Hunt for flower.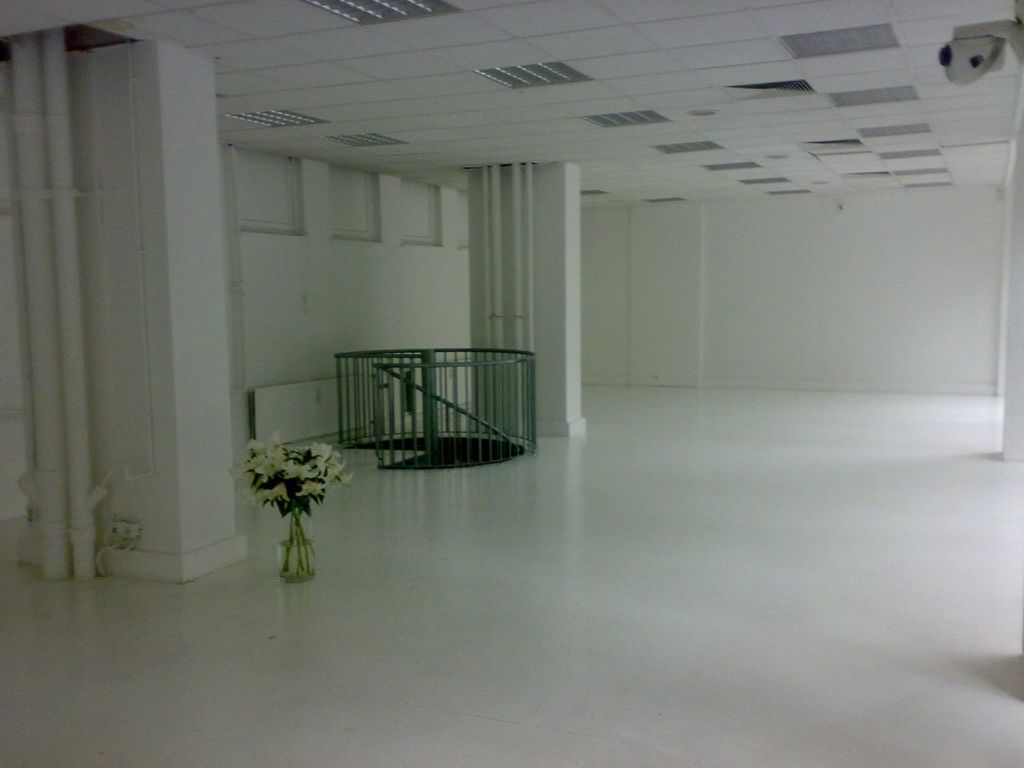
Hunted down at <bbox>225, 462, 254, 502</bbox>.
